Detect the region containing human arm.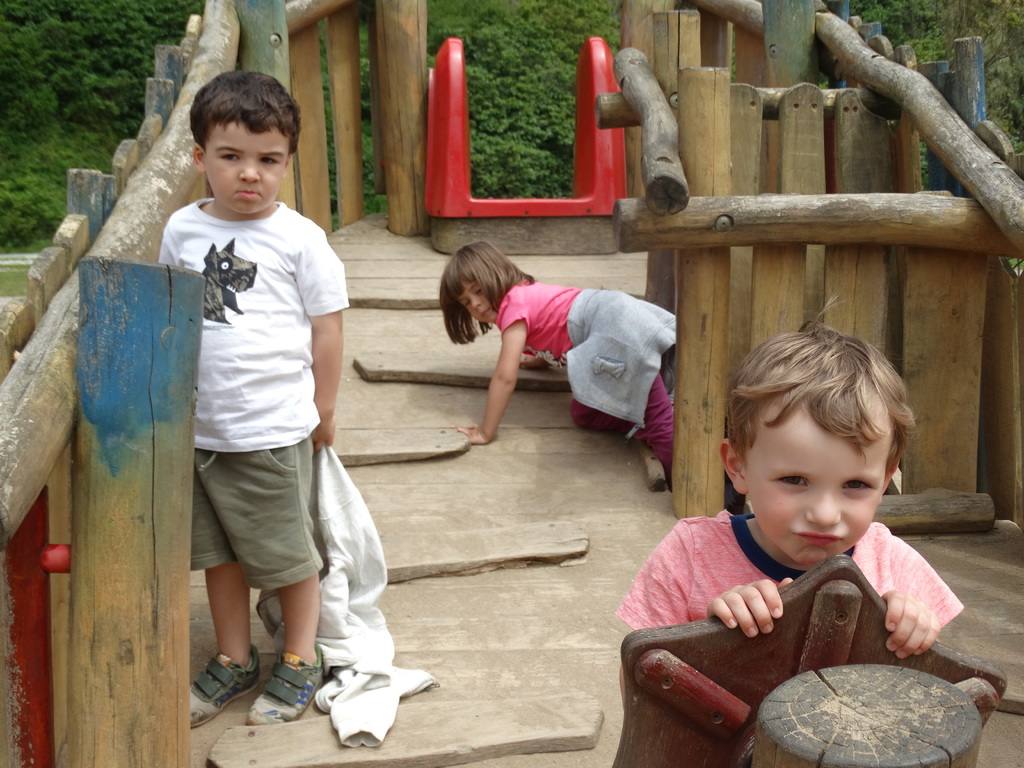
609:513:794:636.
